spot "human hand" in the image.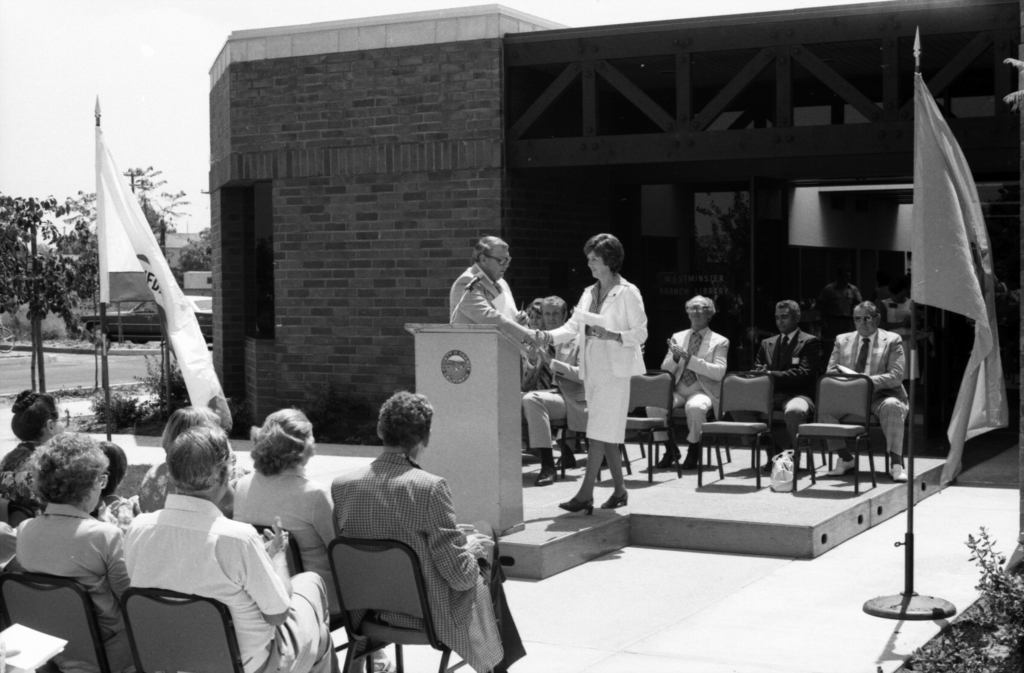
"human hand" found at box=[531, 331, 540, 346].
